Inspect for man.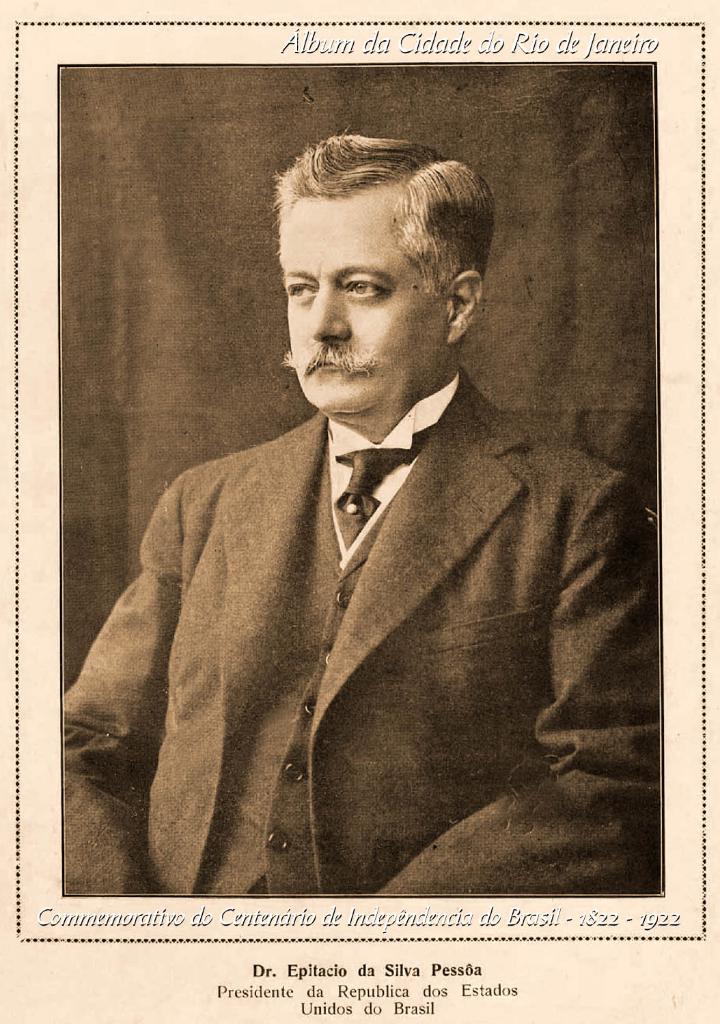
Inspection: {"x1": 77, "y1": 130, "x2": 644, "y2": 892}.
